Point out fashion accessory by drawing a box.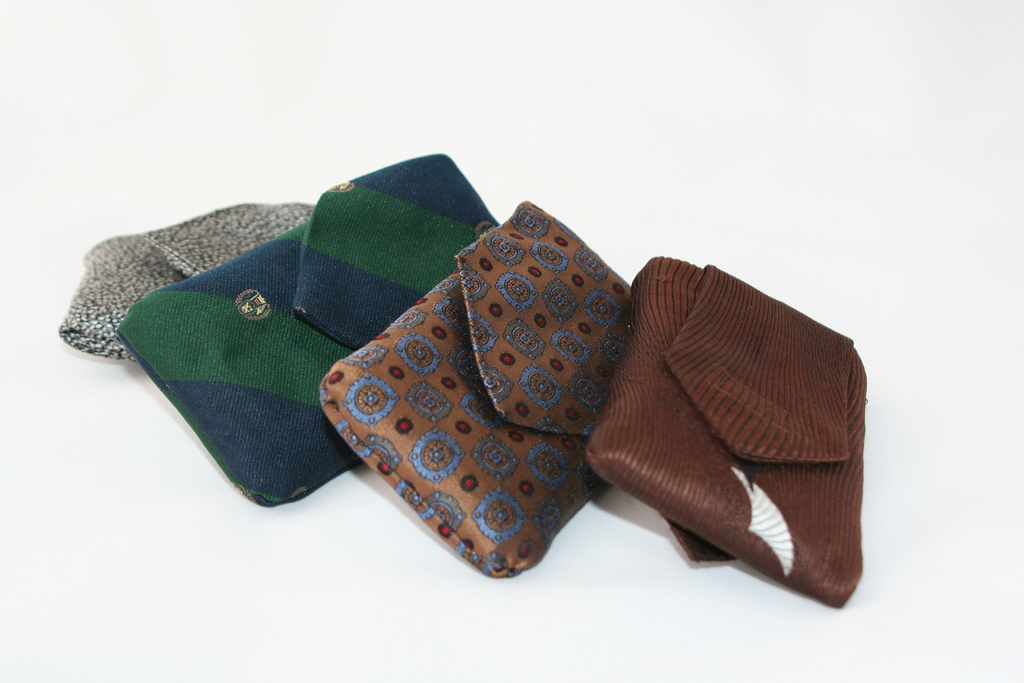
<bbox>317, 201, 637, 587</bbox>.
